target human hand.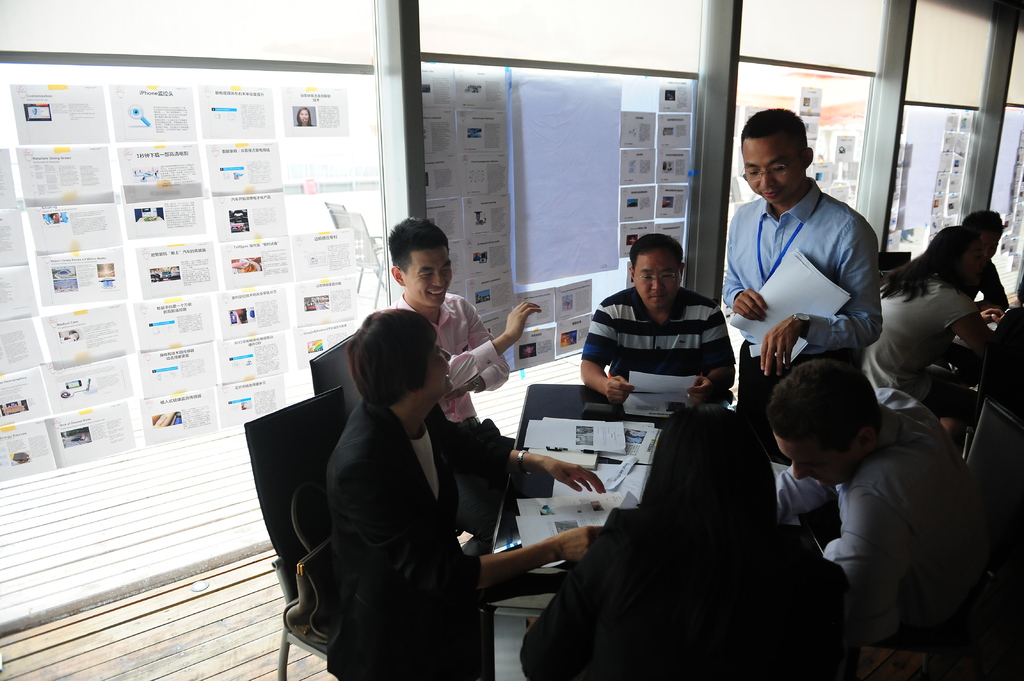
Target region: (x1=557, y1=527, x2=604, y2=567).
